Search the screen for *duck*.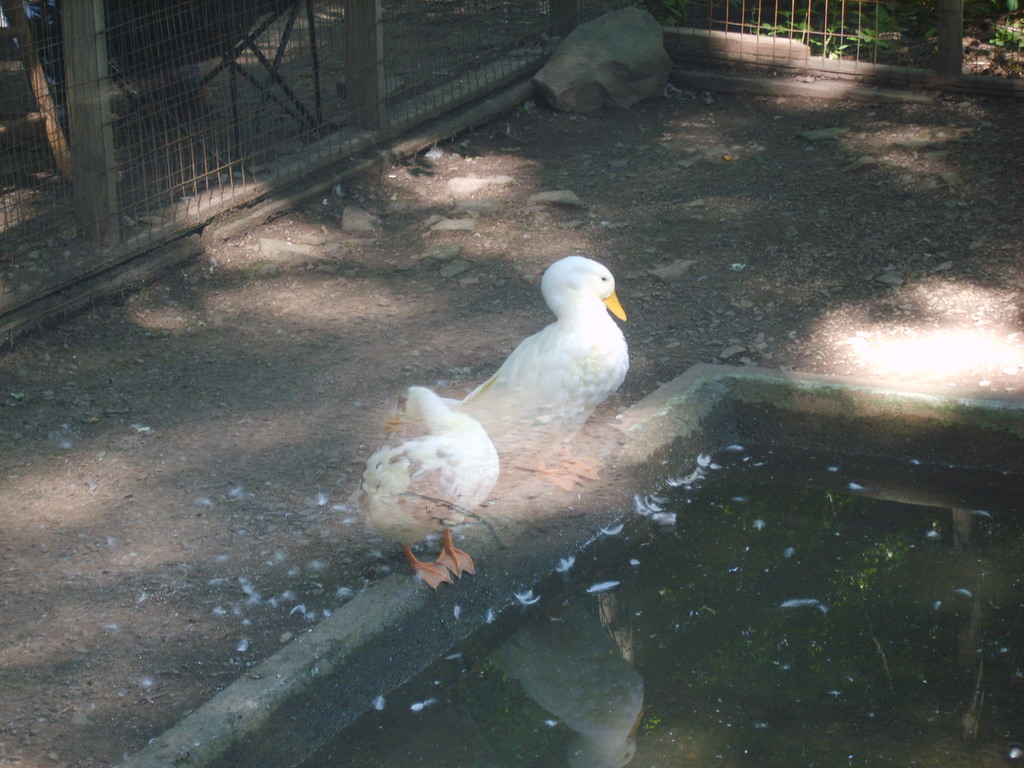
Found at [x1=460, y1=253, x2=632, y2=493].
